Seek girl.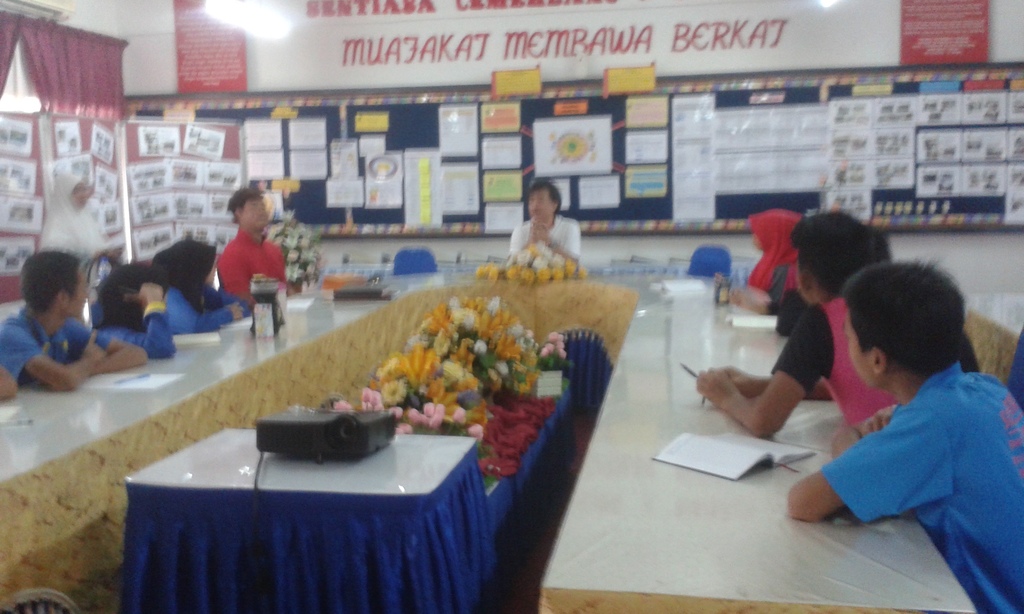
743:210:806:304.
